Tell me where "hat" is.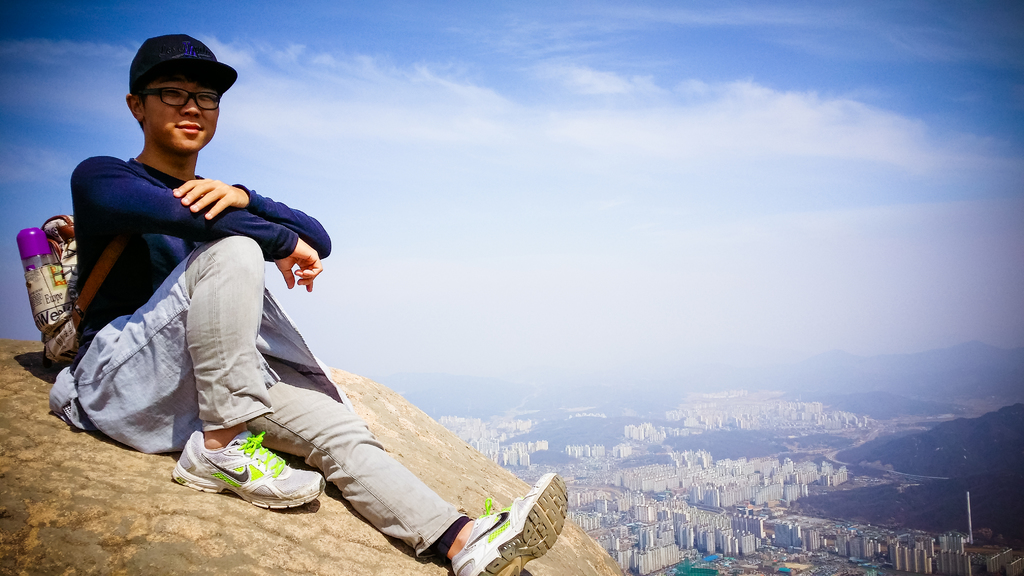
"hat" is at box(118, 30, 227, 99).
